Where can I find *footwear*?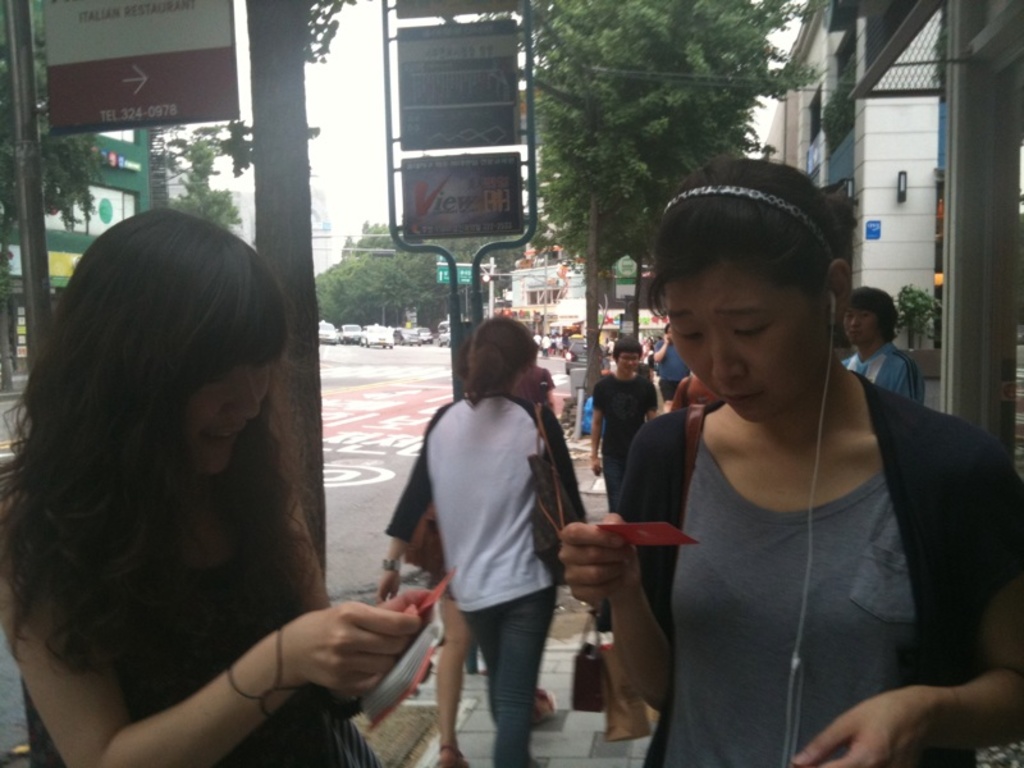
You can find it at [x1=431, y1=749, x2=468, y2=767].
